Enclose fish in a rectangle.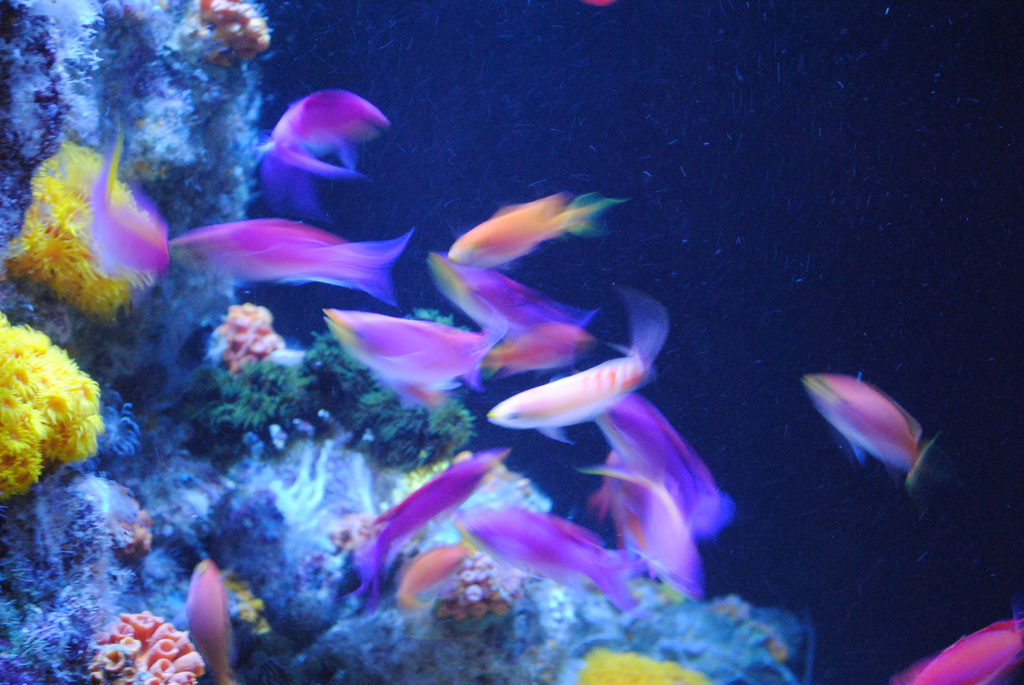
446:190:620:267.
